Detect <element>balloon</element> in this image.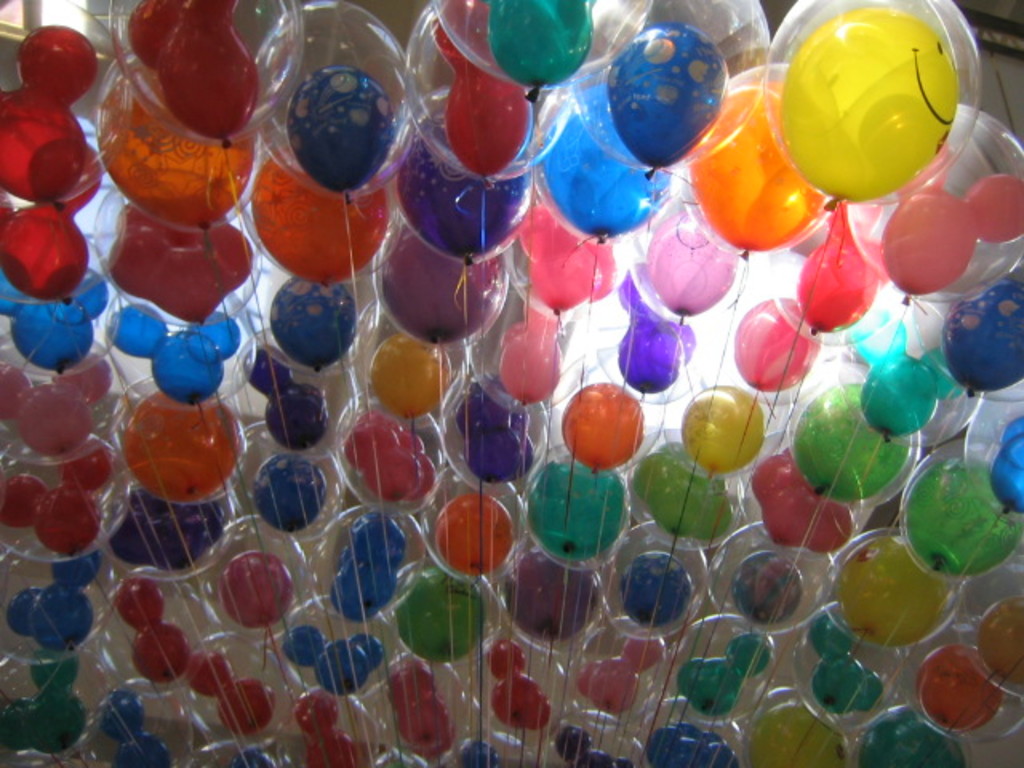
Detection: BBox(0, 0, 131, 202).
